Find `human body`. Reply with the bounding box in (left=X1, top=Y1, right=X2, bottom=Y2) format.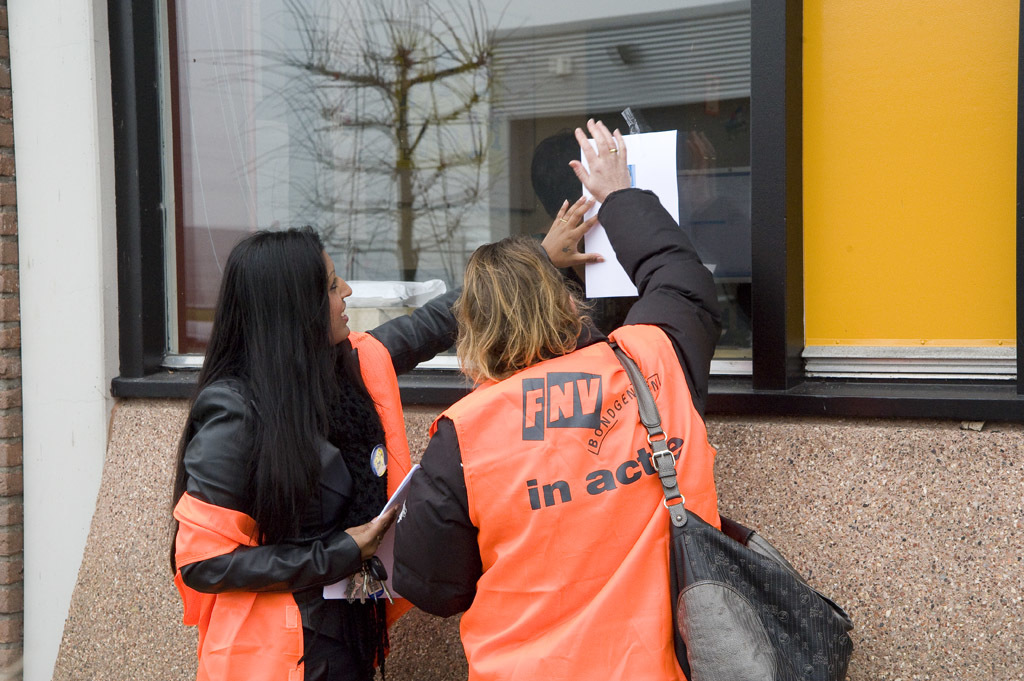
(left=173, top=194, right=602, bottom=680).
